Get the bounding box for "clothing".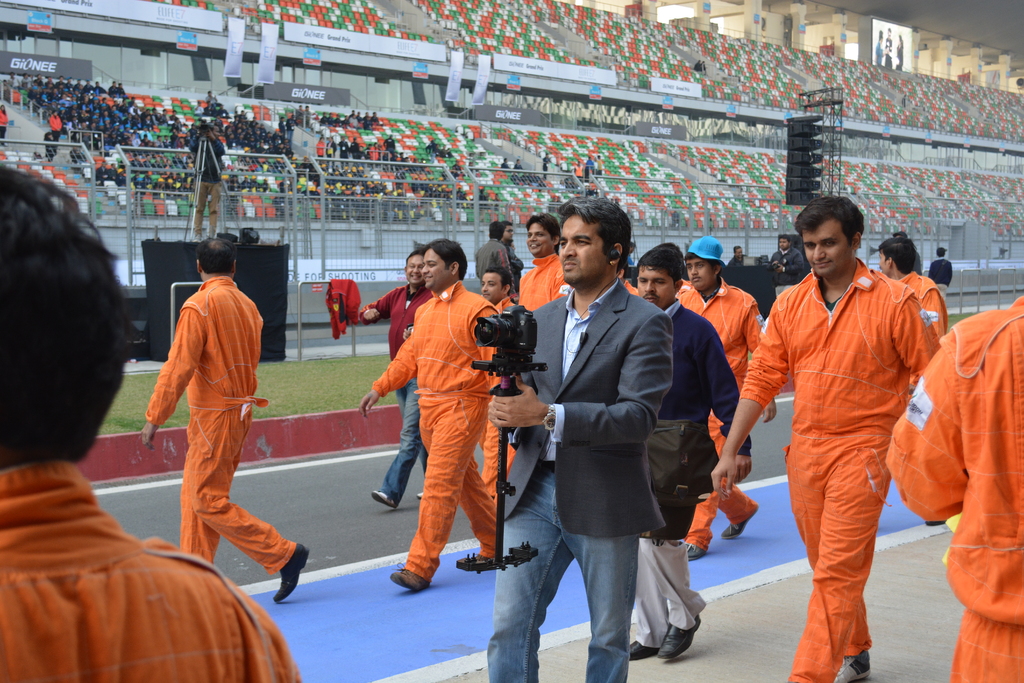
897, 267, 954, 369.
